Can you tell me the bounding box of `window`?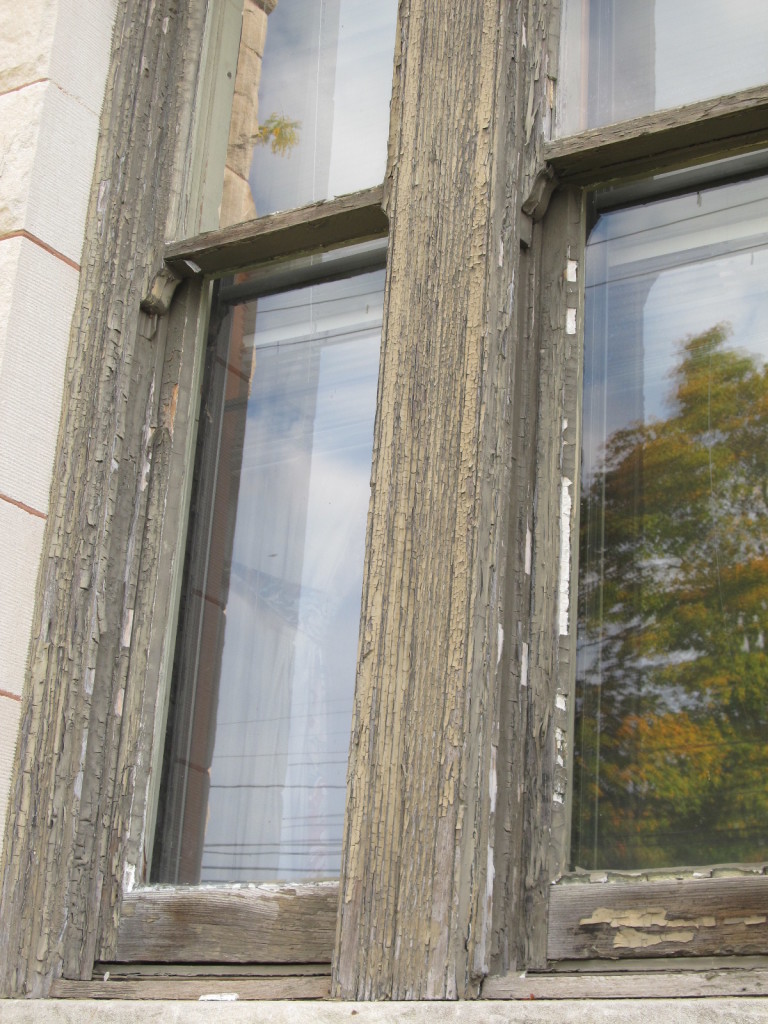
183/0/401/235.
